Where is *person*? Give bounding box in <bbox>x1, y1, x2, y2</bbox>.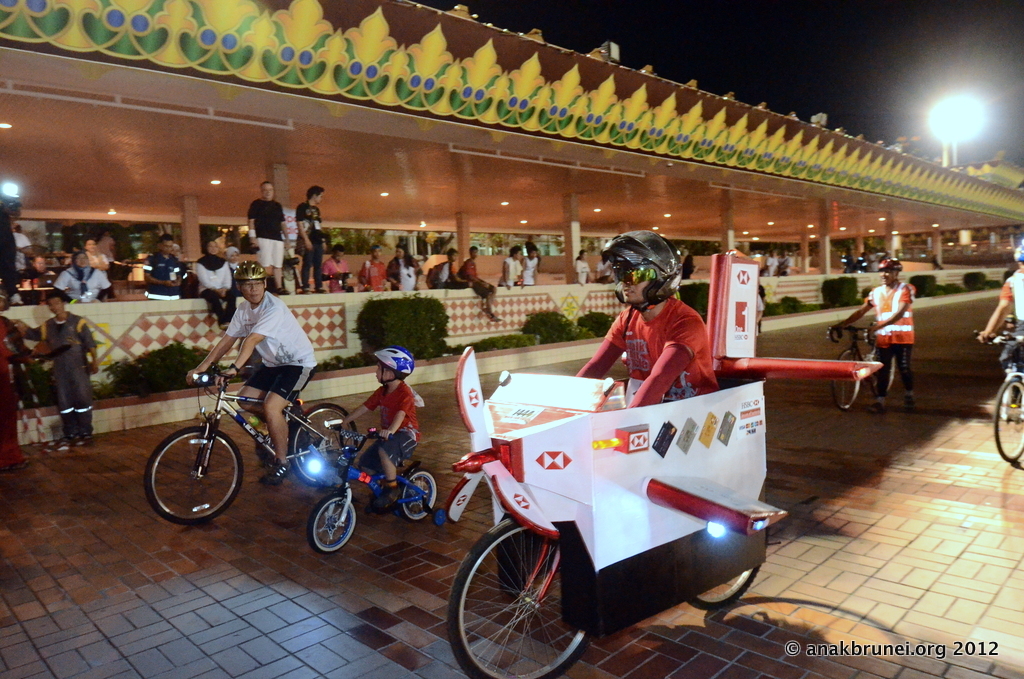
<bbox>973, 245, 1023, 422</bbox>.
